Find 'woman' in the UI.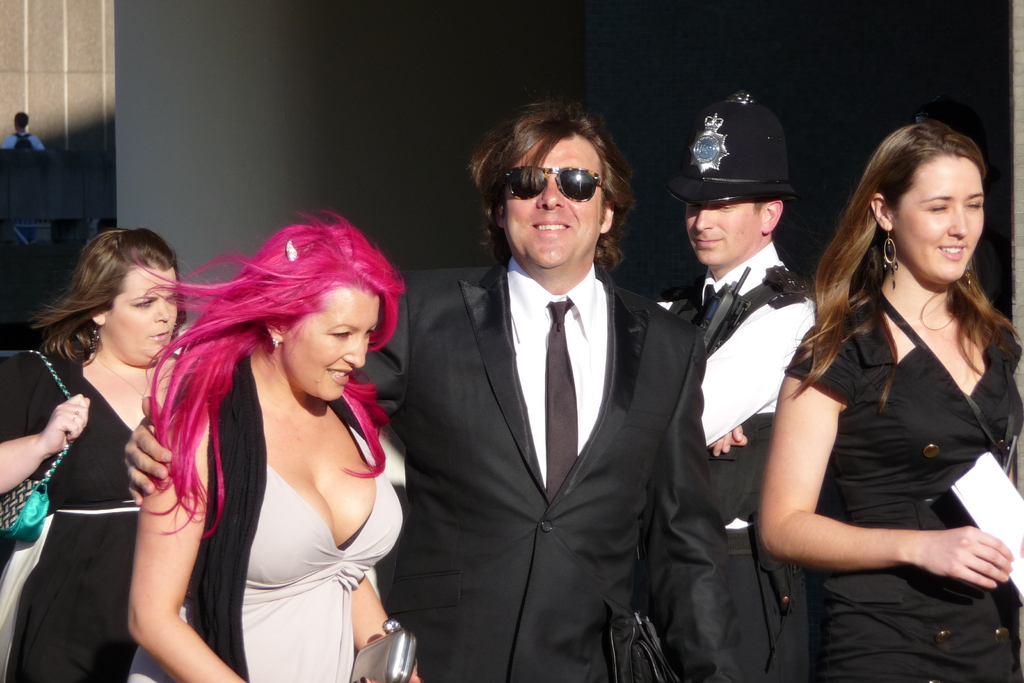
UI element at [762,110,1023,682].
